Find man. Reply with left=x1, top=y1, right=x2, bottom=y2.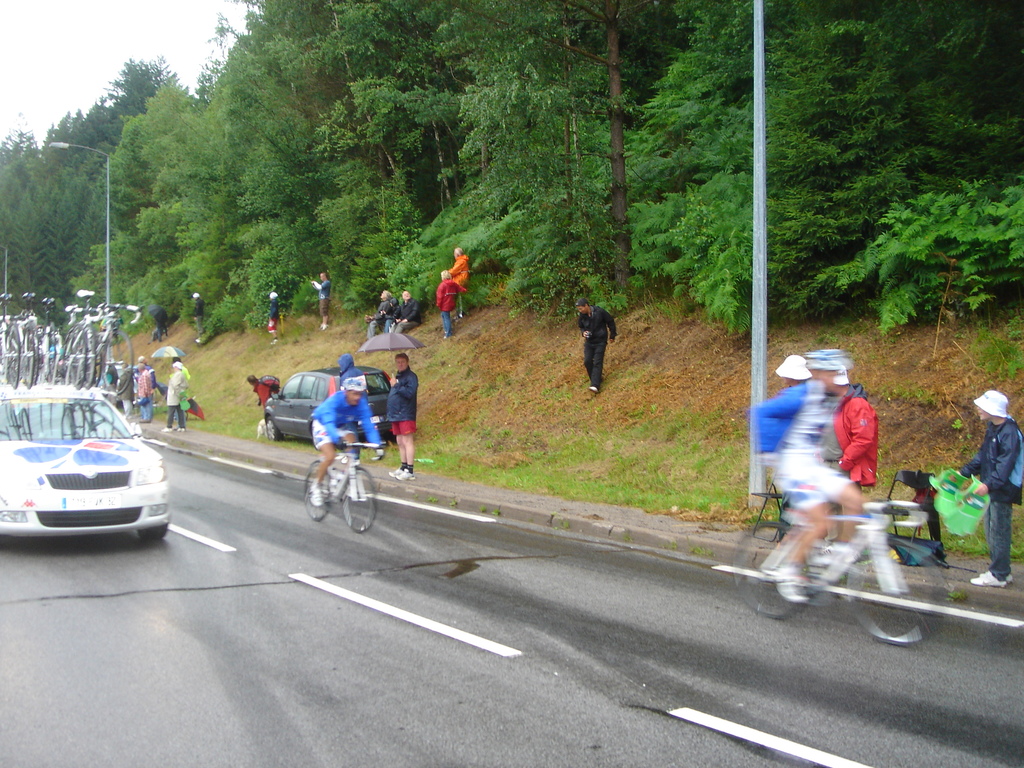
left=387, top=287, right=419, bottom=334.
